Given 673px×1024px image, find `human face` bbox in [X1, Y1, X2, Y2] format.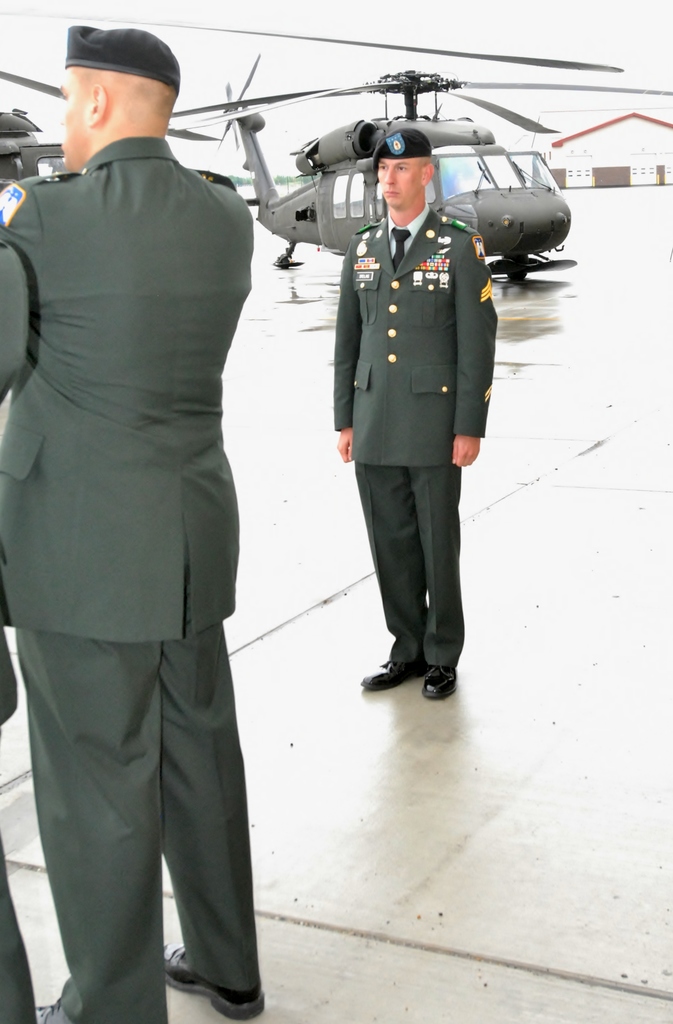
[372, 152, 426, 207].
